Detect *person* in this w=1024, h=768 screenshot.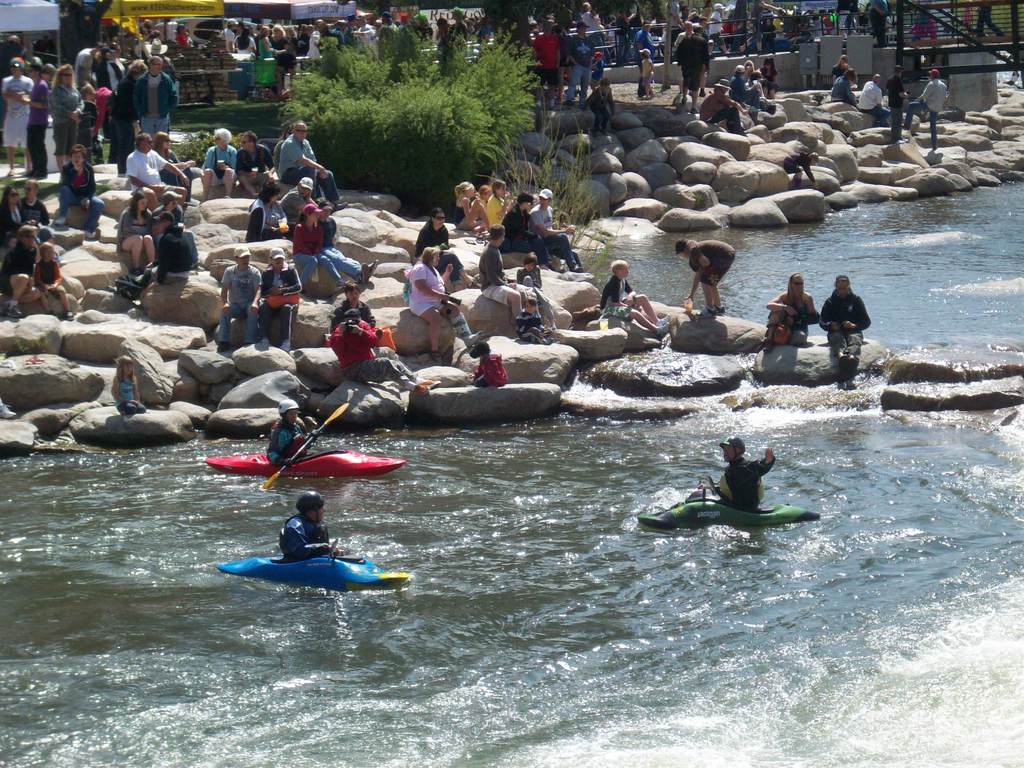
Detection: {"x1": 583, "y1": 81, "x2": 617, "y2": 134}.
